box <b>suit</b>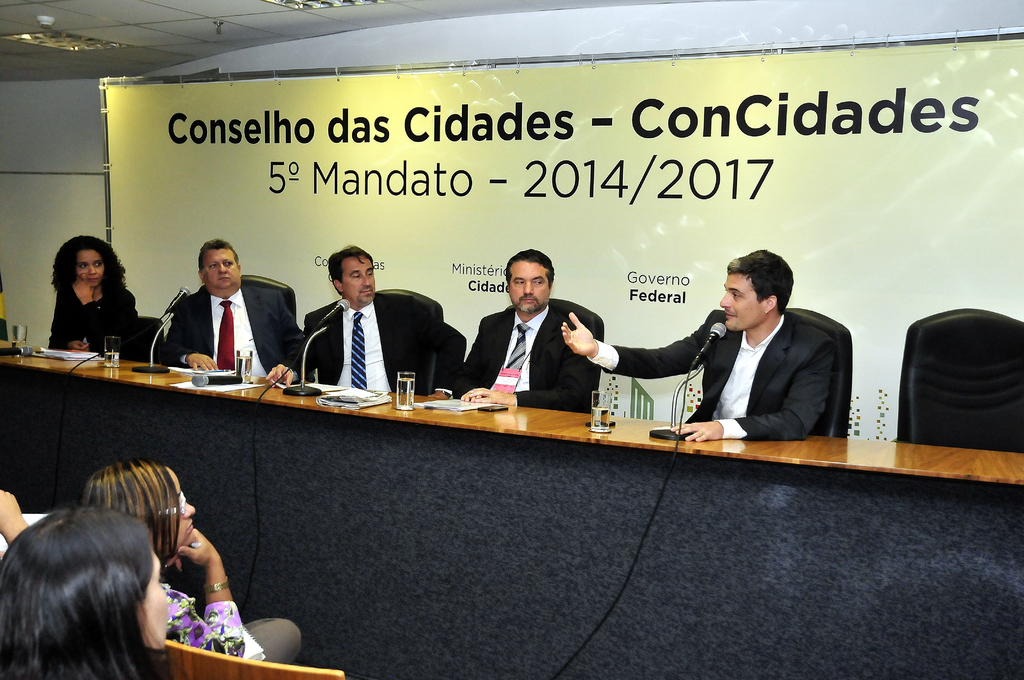
<bbox>588, 307, 840, 443</bbox>
